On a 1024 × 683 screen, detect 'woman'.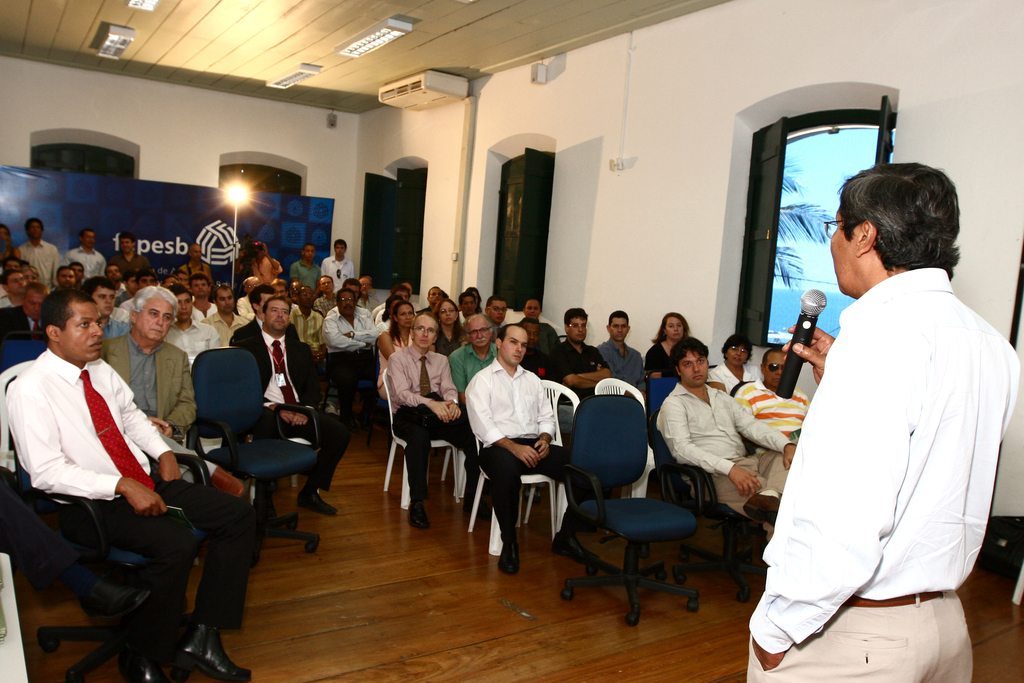
select_region(429, 297, 468, 359).
